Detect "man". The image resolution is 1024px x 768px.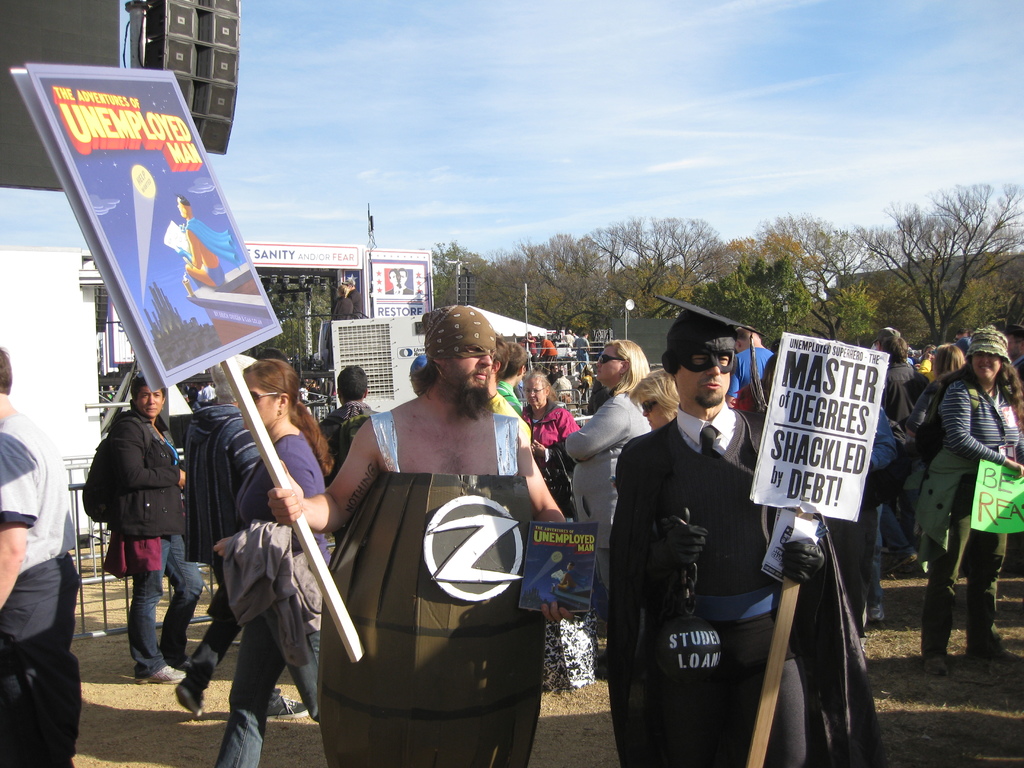
180/189/237/291.
